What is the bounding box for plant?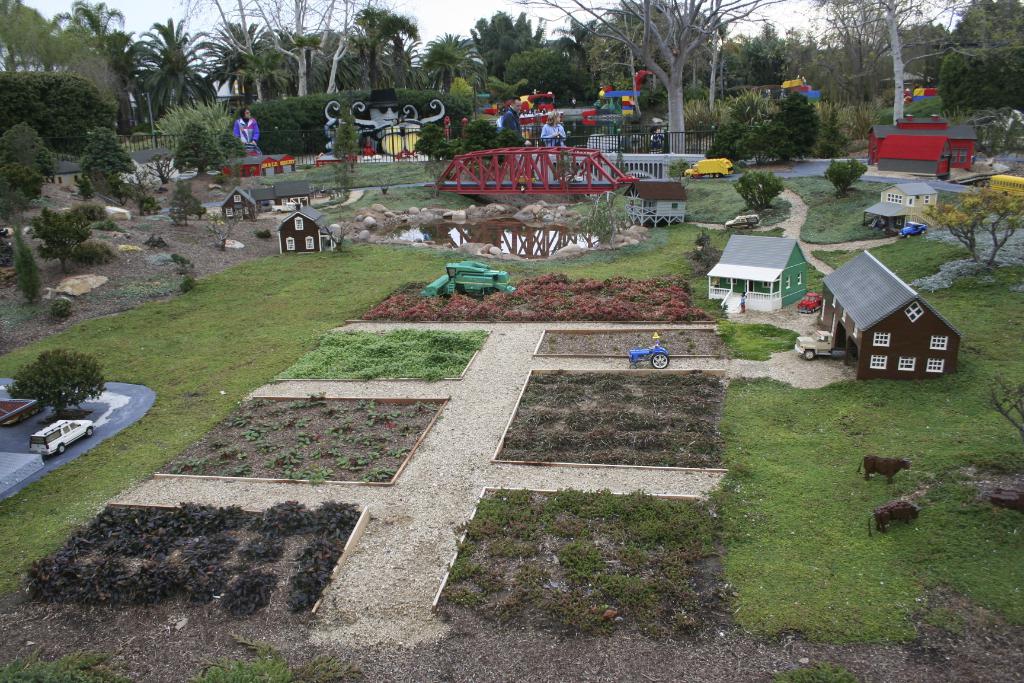
x1=177, y1=272, x2=196, y2=295.
